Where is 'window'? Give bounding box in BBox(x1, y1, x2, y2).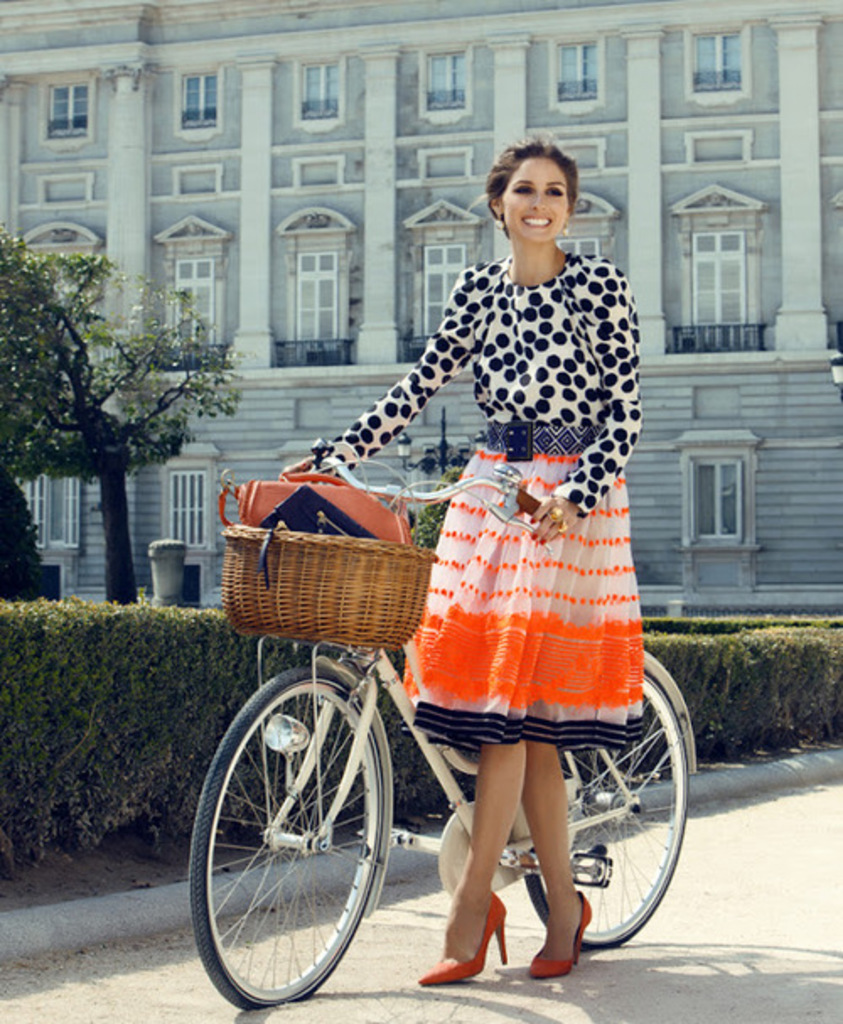
BBox(671, 167, 796, 342).
